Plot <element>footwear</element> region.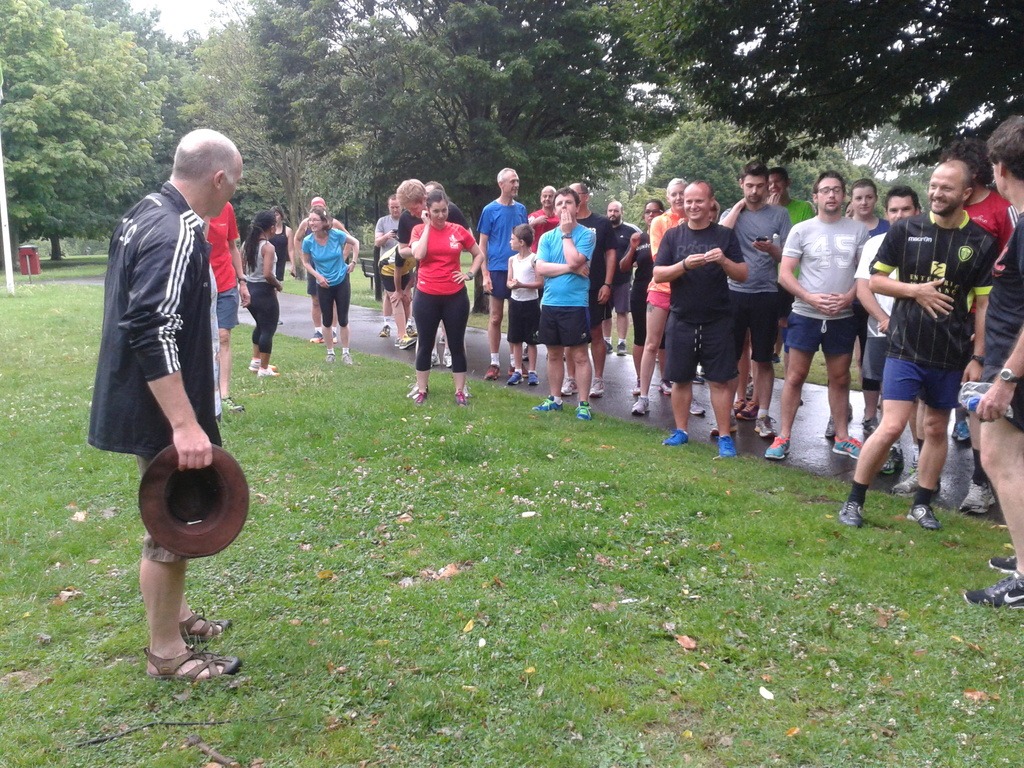
Plotted at bbox(531, 395, 565, 412).
